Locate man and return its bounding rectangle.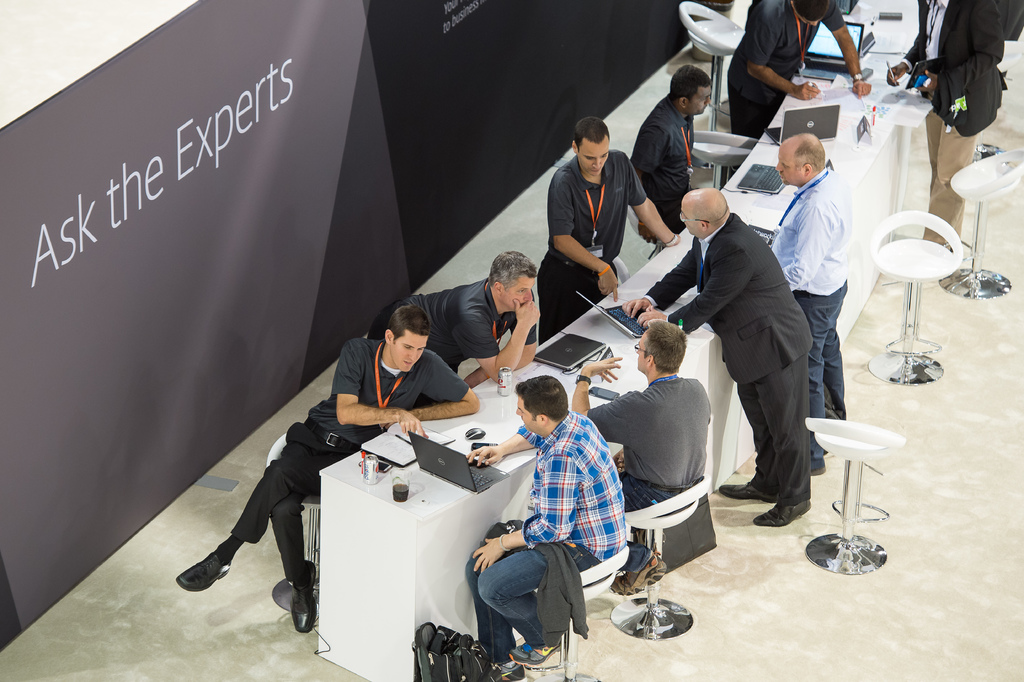
l=570, t=317, r=716, b=593.
